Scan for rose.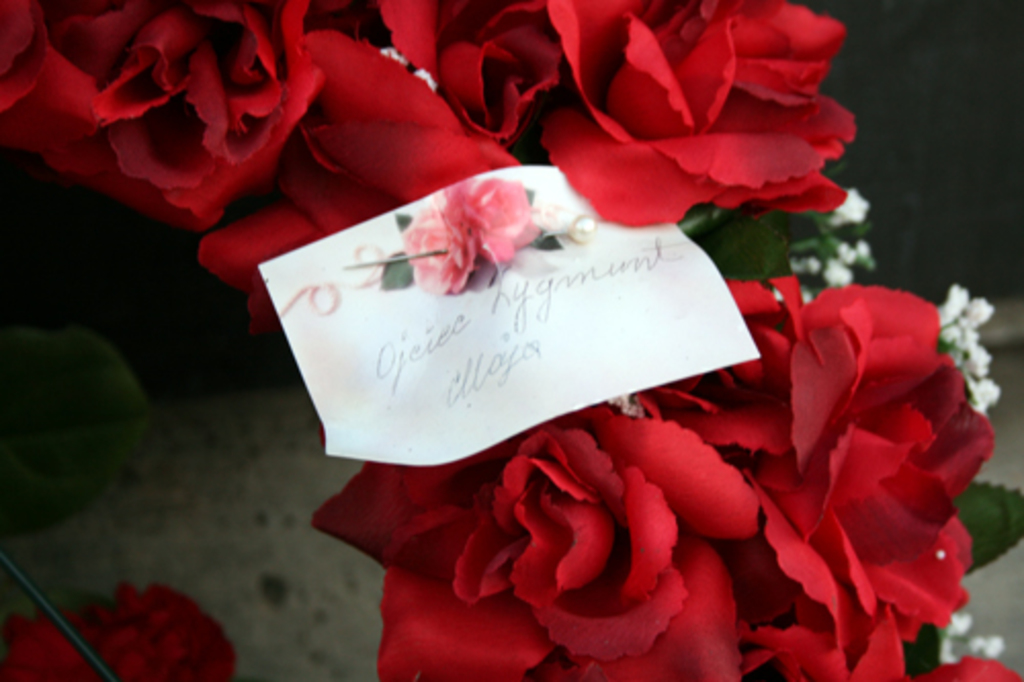
Scan result: 309, 397, 807, 680.
